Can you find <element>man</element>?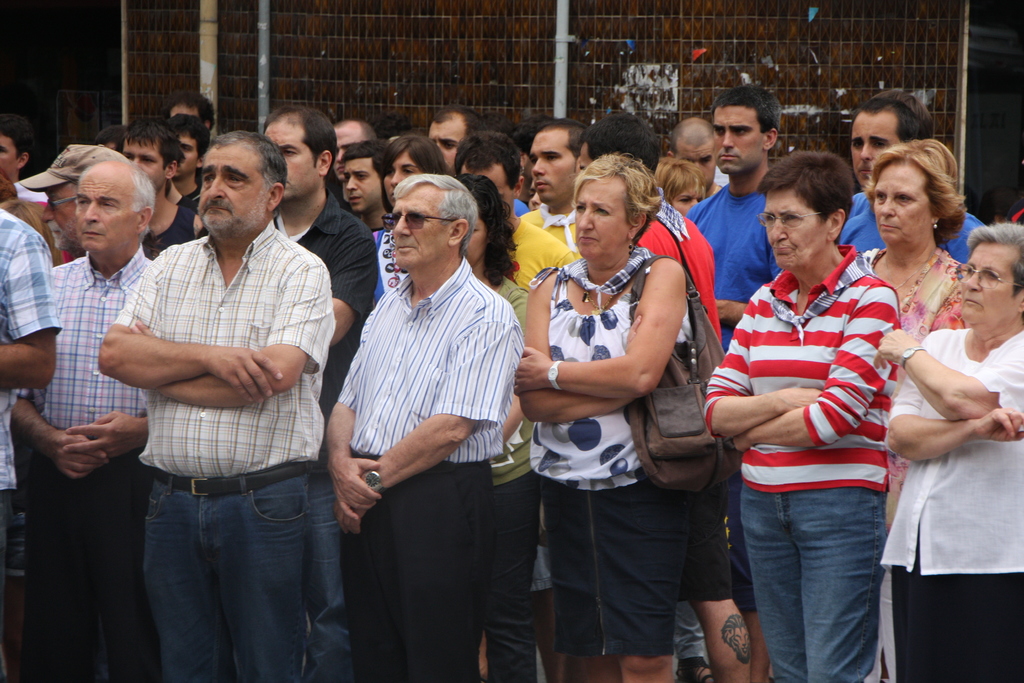
Yes, bounding box: <box>343,138,394,239</box>.
